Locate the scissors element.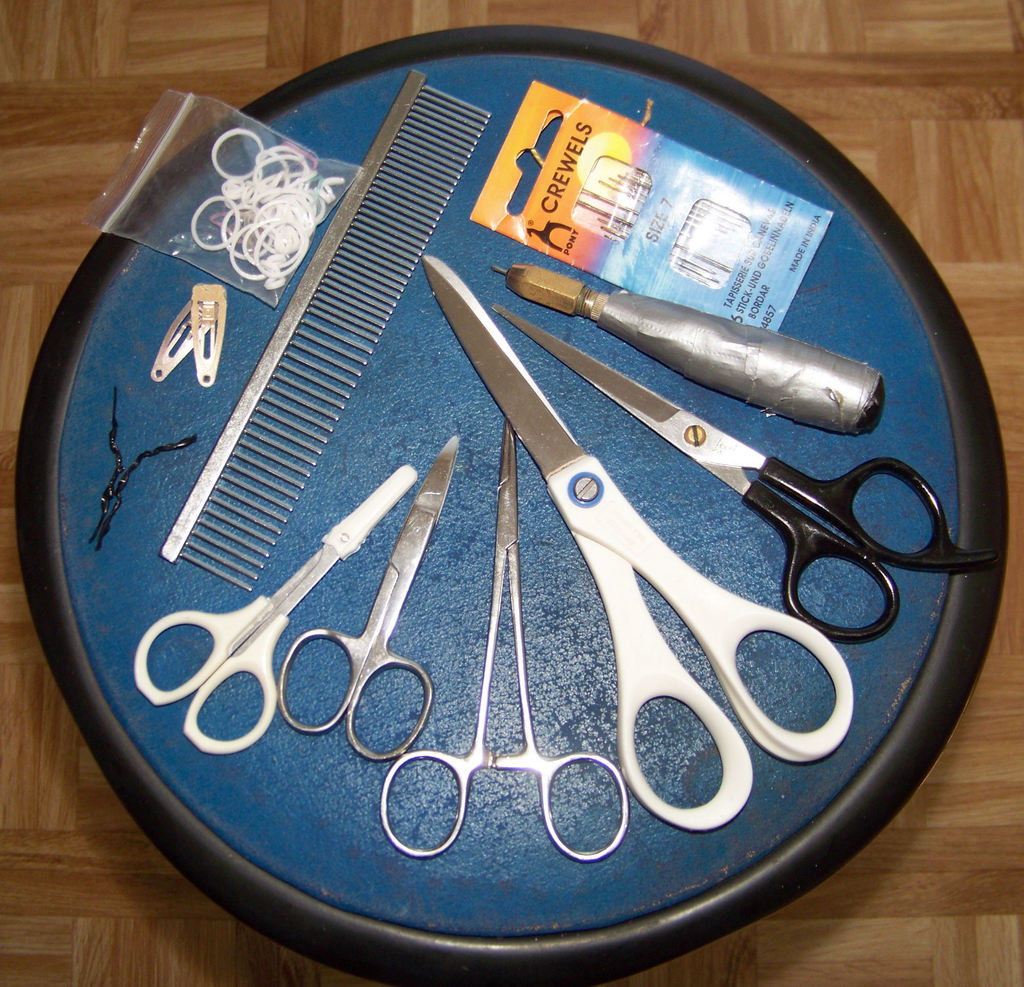
Element bbox: (left=132, top=456, right=419, bottom=754).
